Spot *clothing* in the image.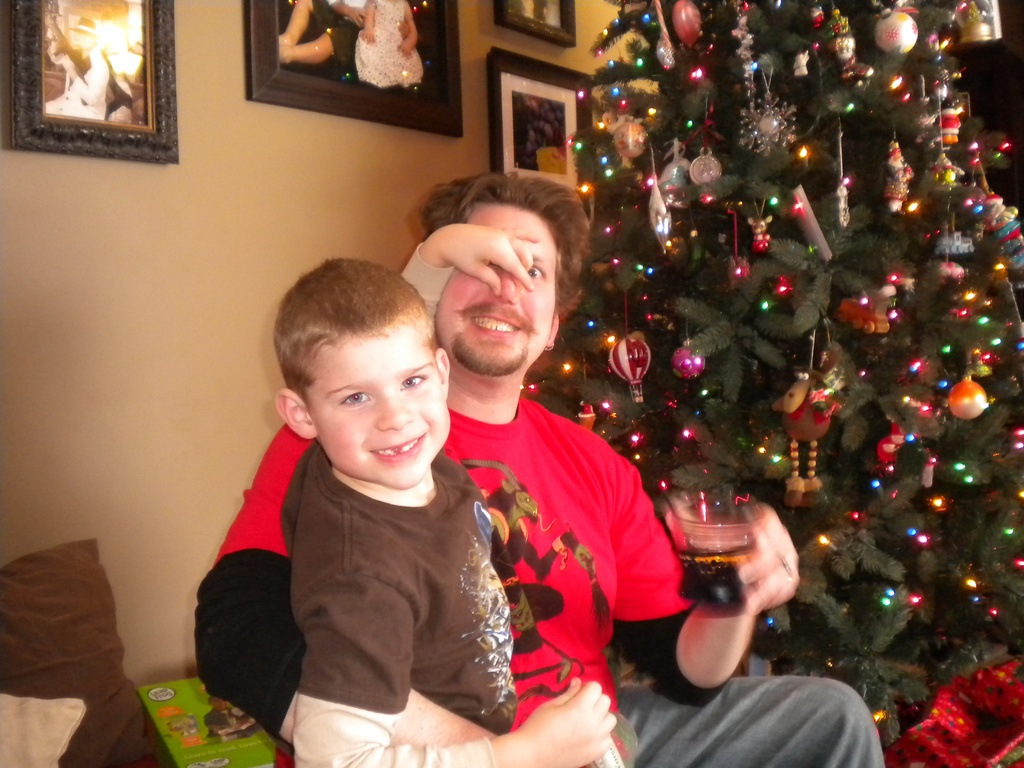
*clothing* found at Rect(306, 0, 365, 74).
